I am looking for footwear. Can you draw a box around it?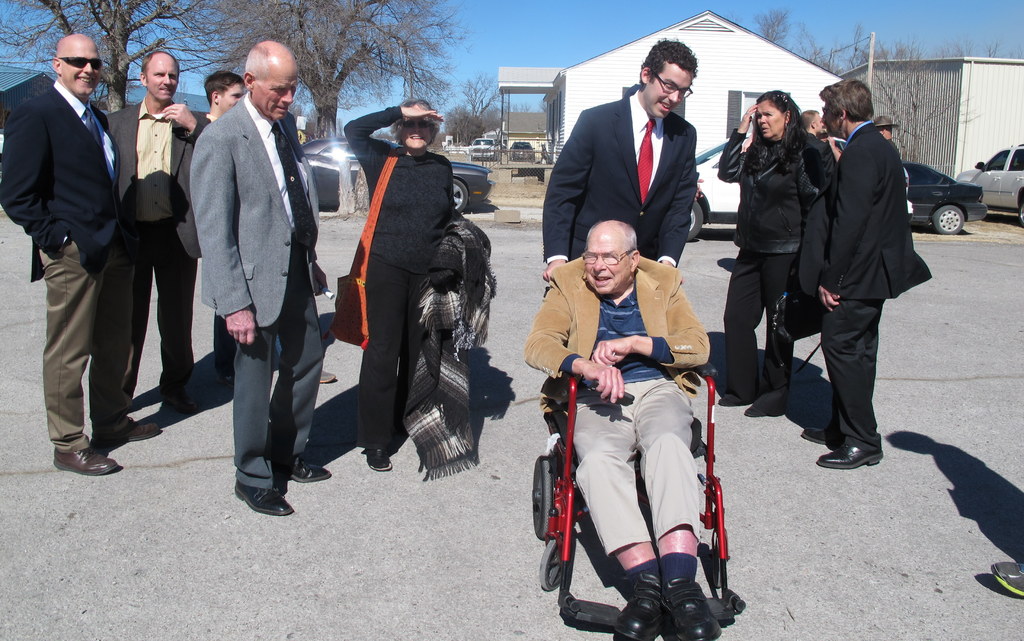
Sure, the bounding box is Rect(611, 578, 660, 640).
